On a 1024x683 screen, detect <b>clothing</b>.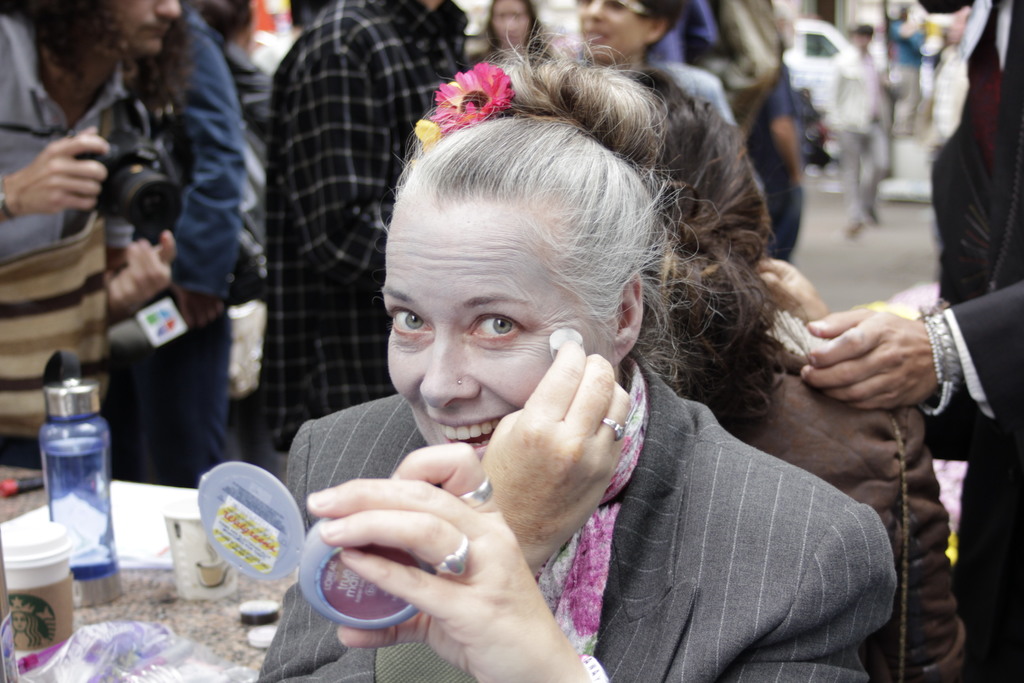
(x1=0, y1=0, x2=121, y2=475).
